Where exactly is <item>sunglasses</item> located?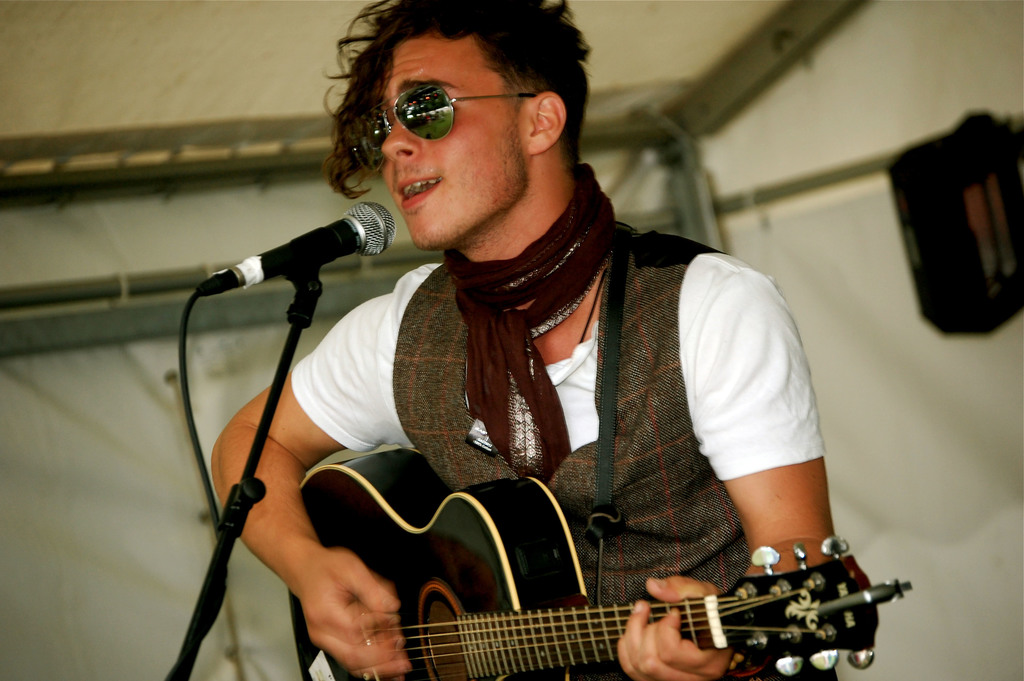
Its bounding box is [left=350, top=83, right=536, bottom=177].
